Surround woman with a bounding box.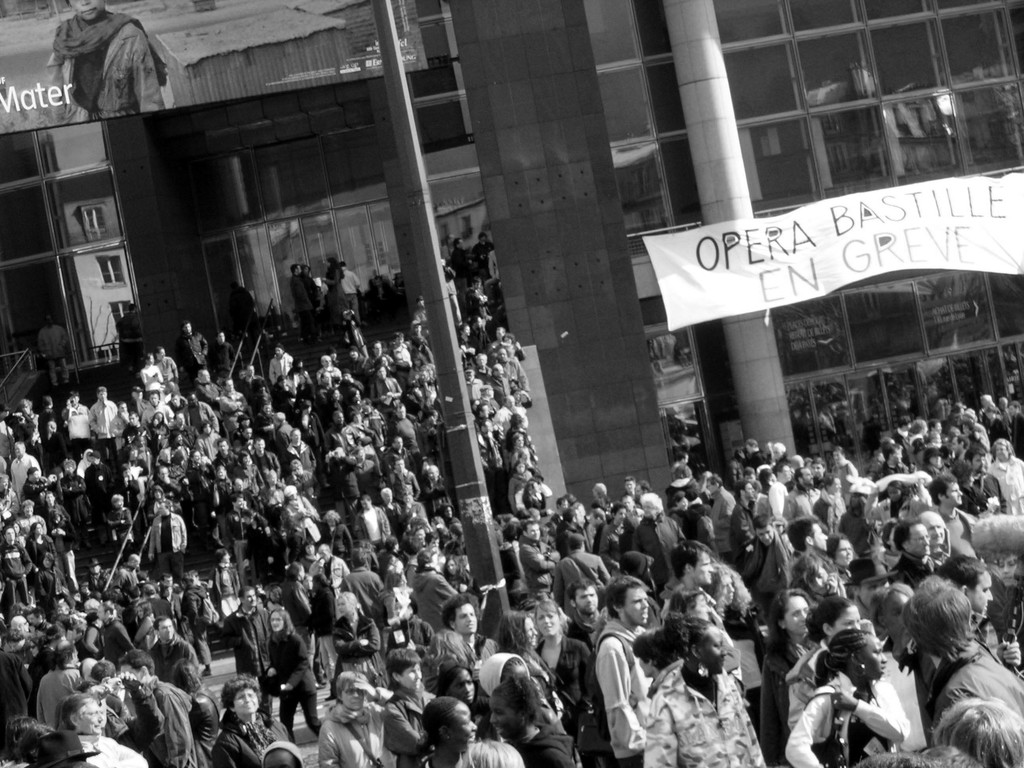
detection(314, 506, 354, 567).
